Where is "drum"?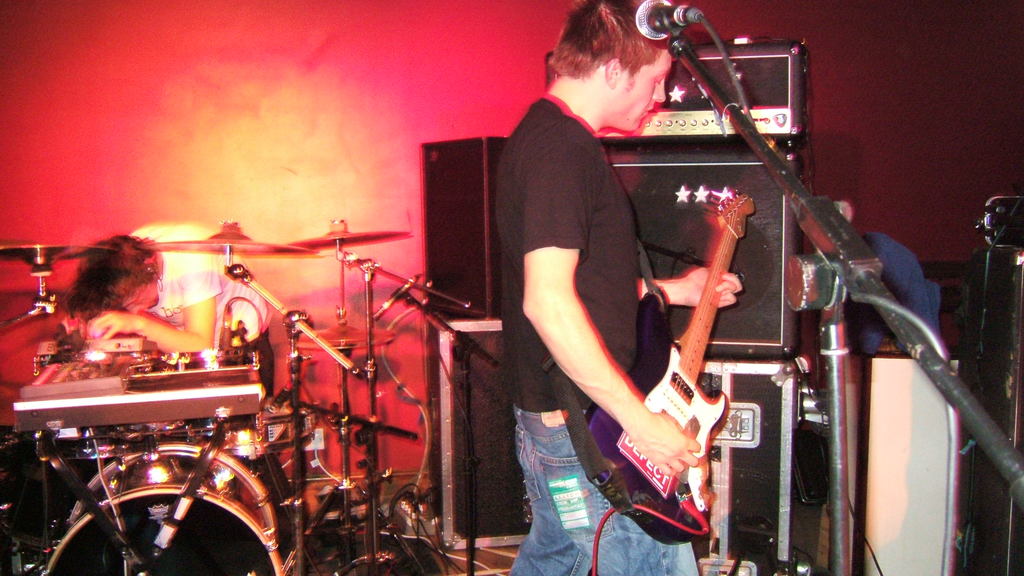
(left=185, top=410, right=312, bottom=456).
